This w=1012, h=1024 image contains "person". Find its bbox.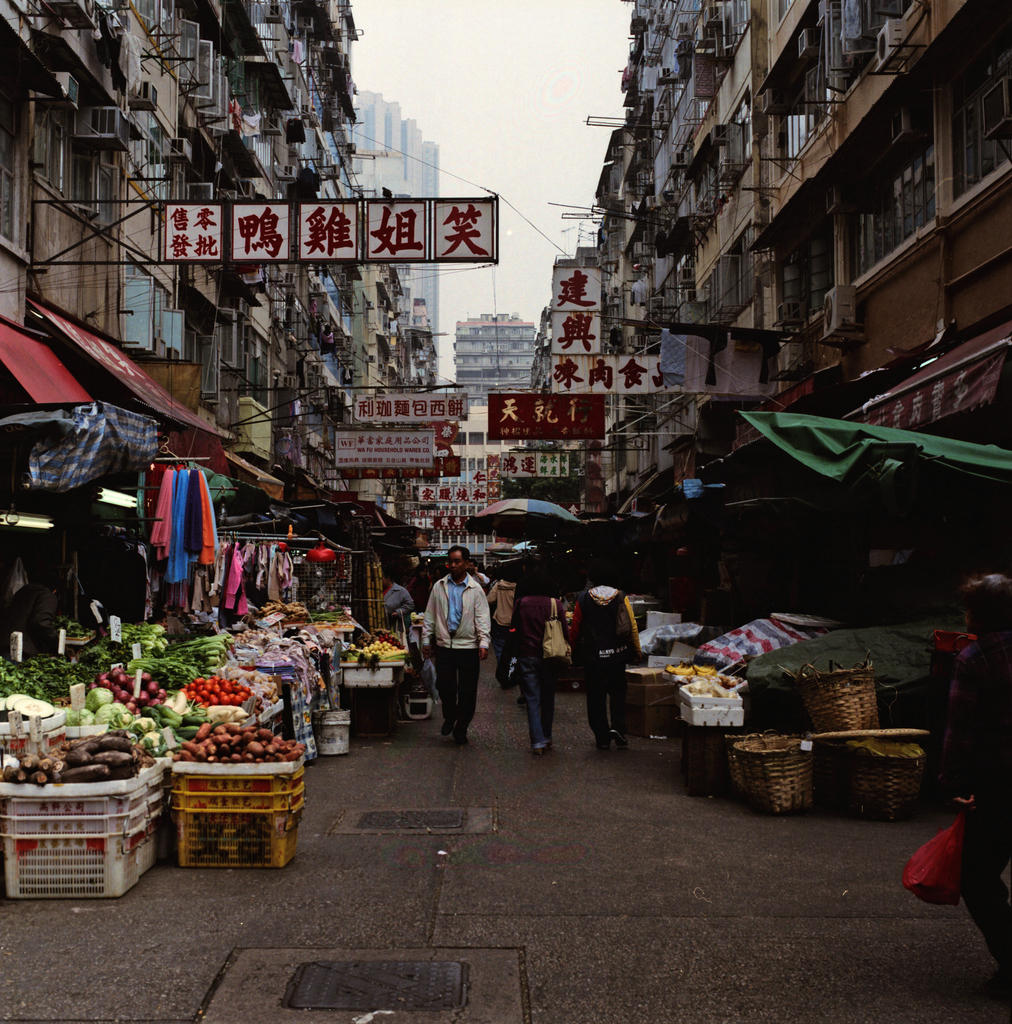
[left=507, top=560, right=577, bottom=755].
